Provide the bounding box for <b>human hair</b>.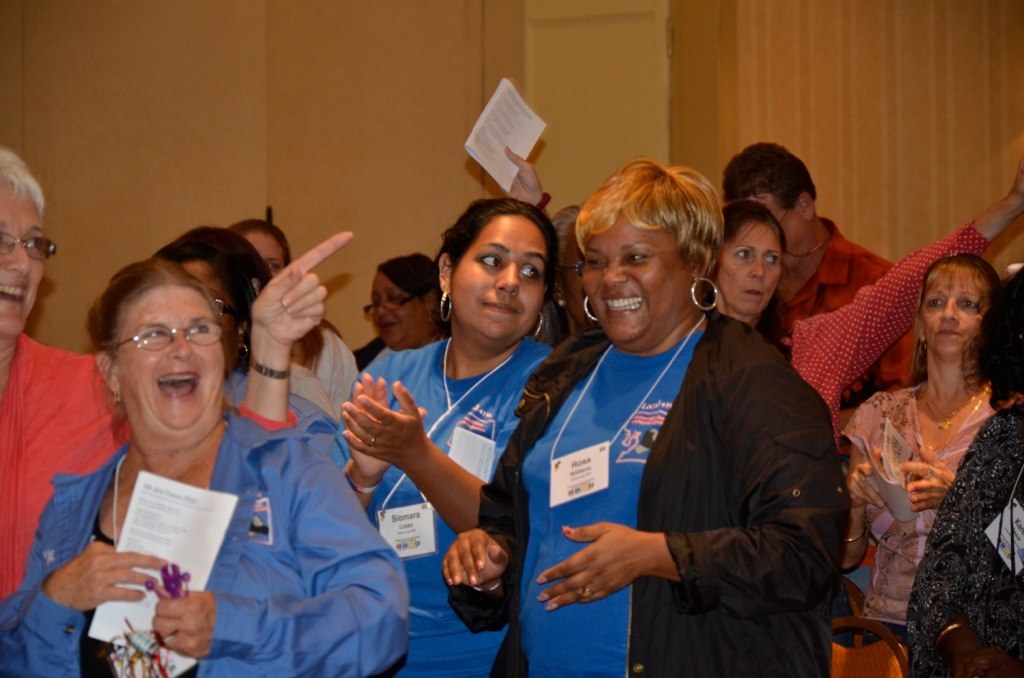
select_region(969, 265, 1023, 415).
